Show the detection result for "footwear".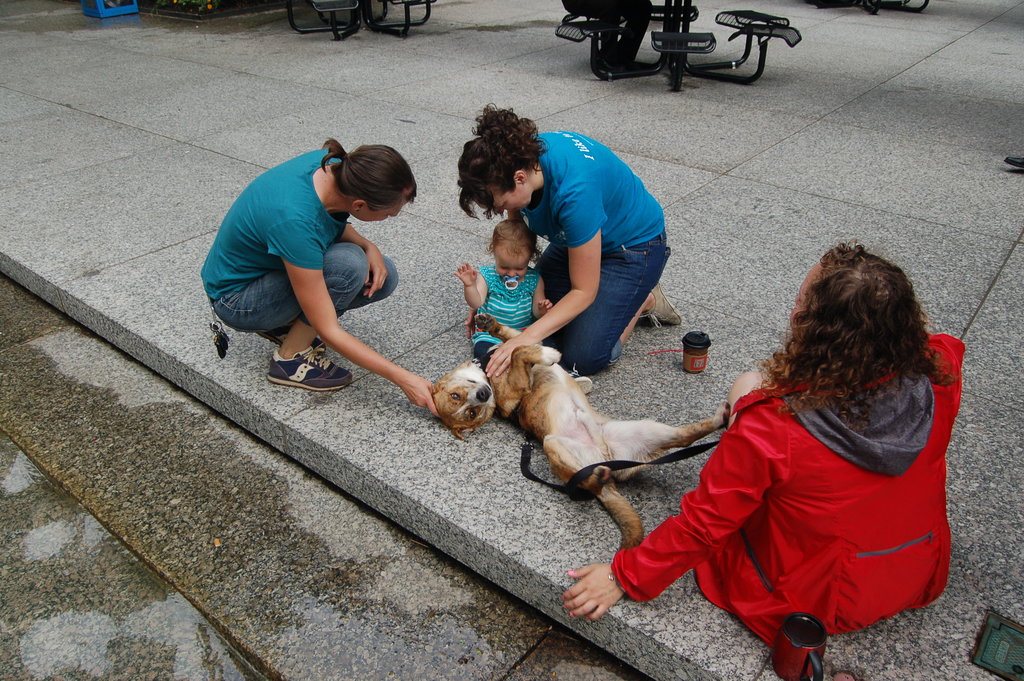
256,322,327,349.
